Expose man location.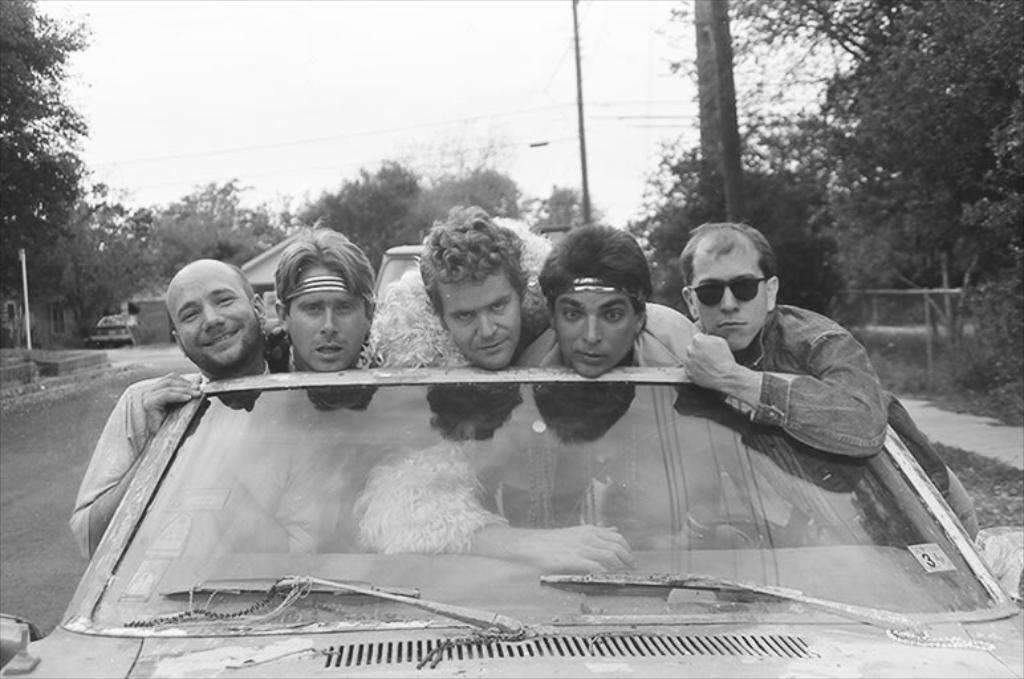
Exposed at x1=276, y1=224, x2=377, y2=381.
